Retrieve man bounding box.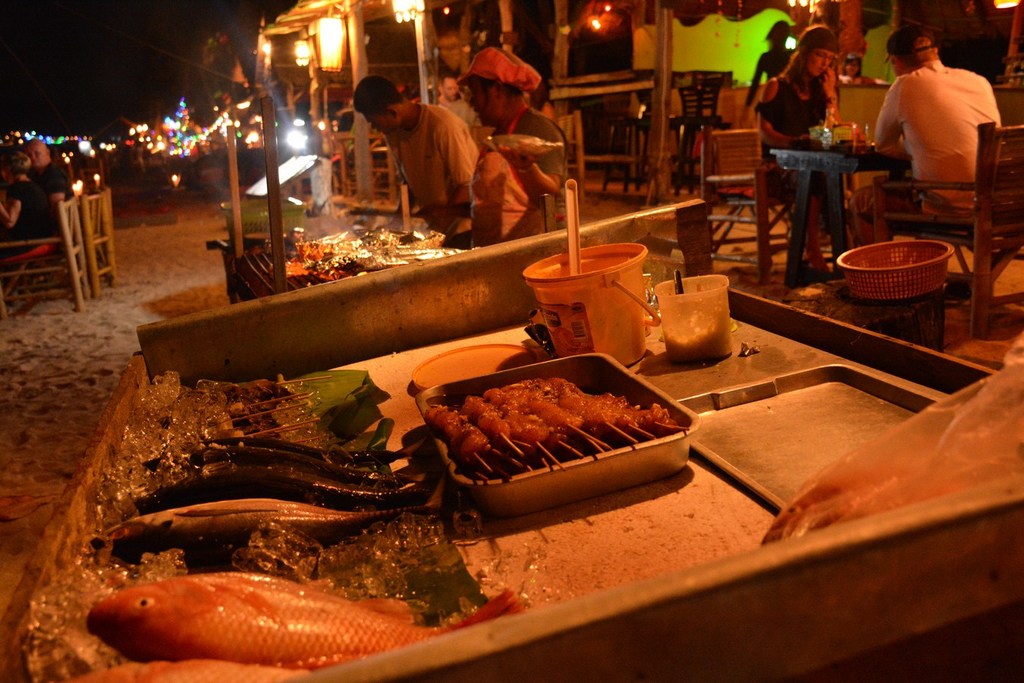
Bounding box: 353:74:490:223.
